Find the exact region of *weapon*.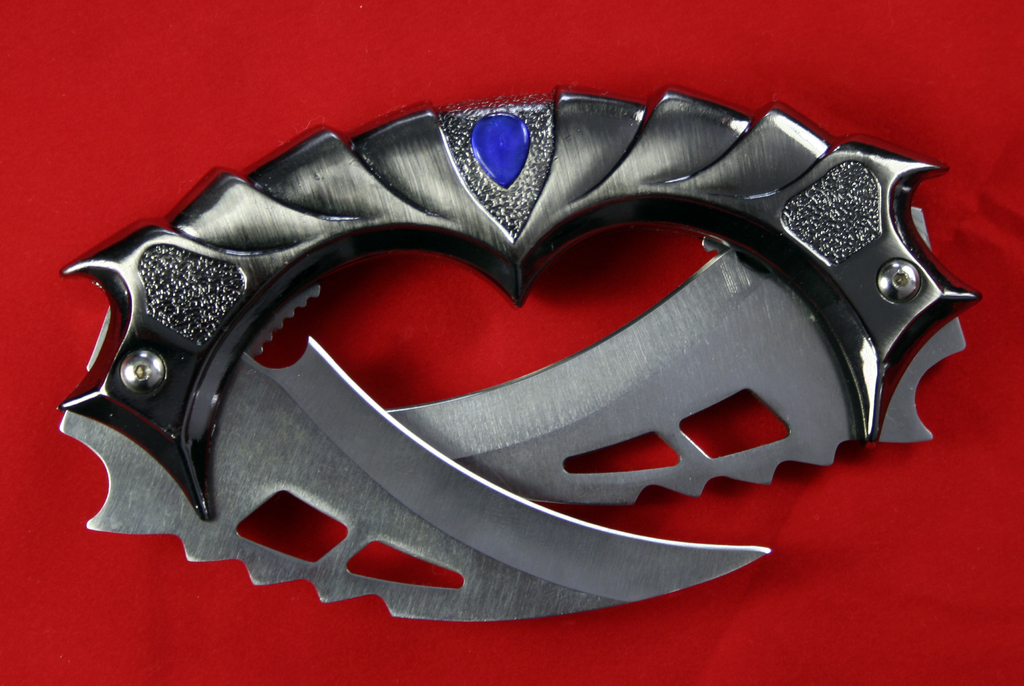
Exact region: <box>52,85,981,615</box>.
